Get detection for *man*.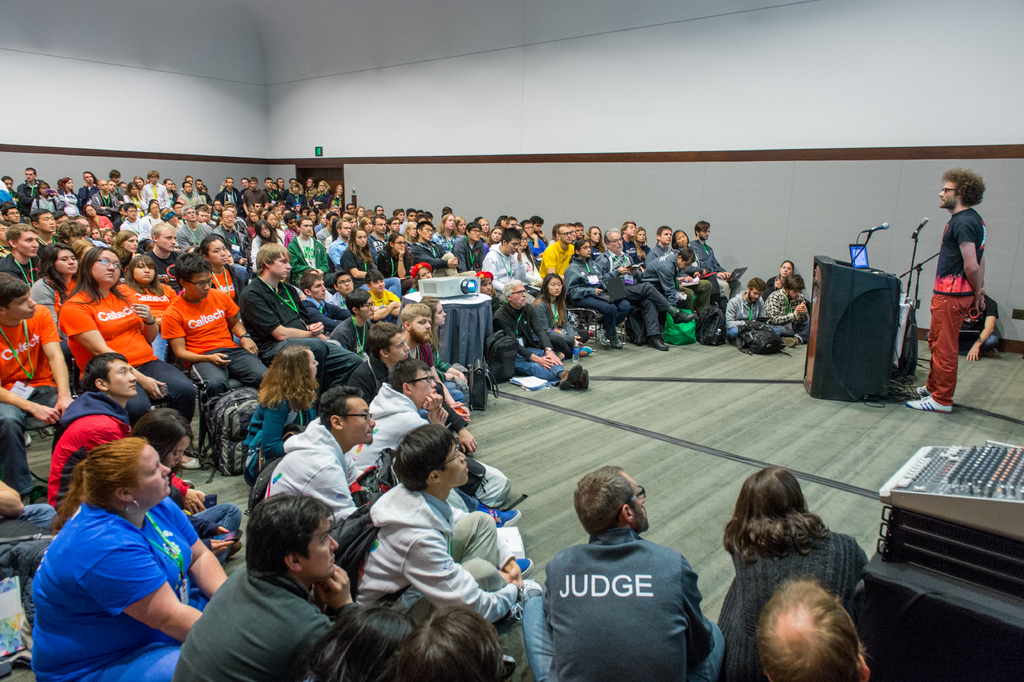
Detection: select_region(950, 281, 1004, 361).
